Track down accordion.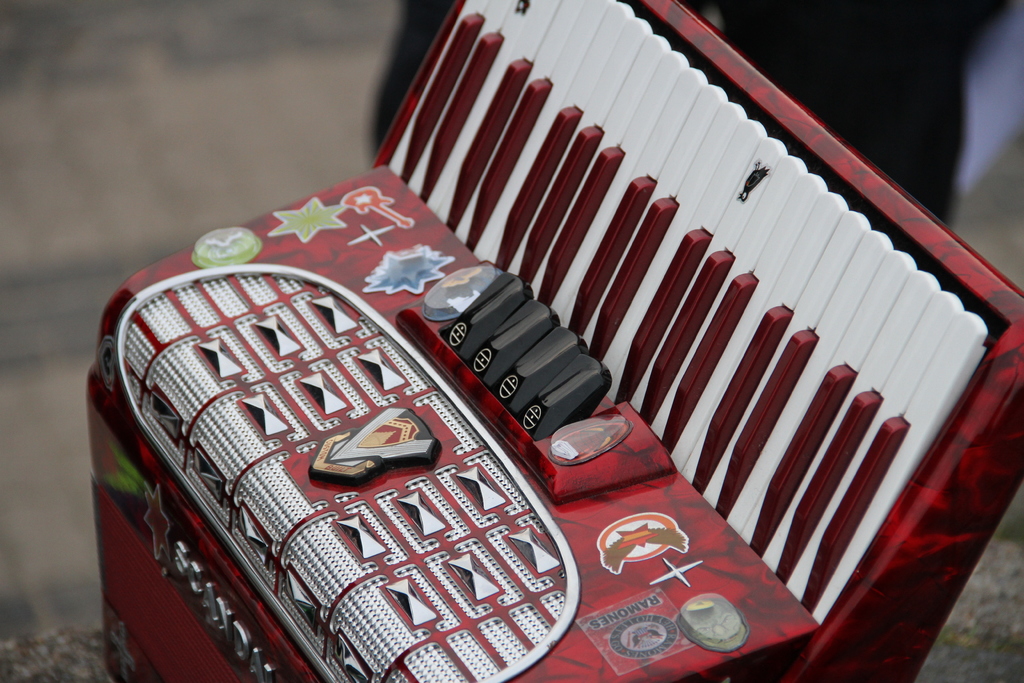
Tracked to 84:0:1023:682.
